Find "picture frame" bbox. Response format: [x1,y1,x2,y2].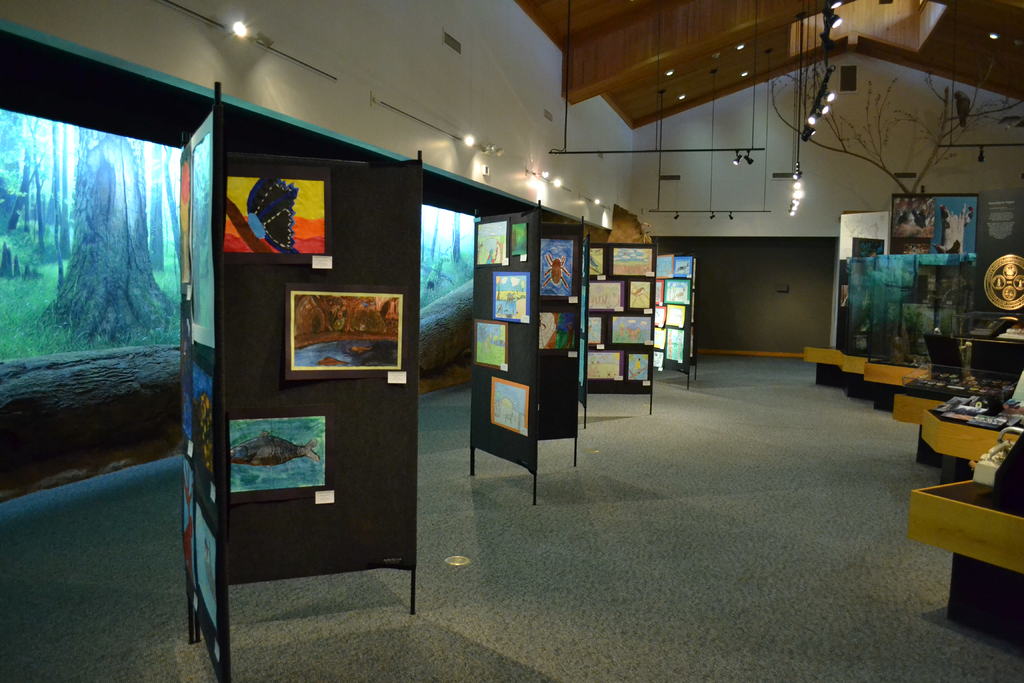
[223,167,325,260].
